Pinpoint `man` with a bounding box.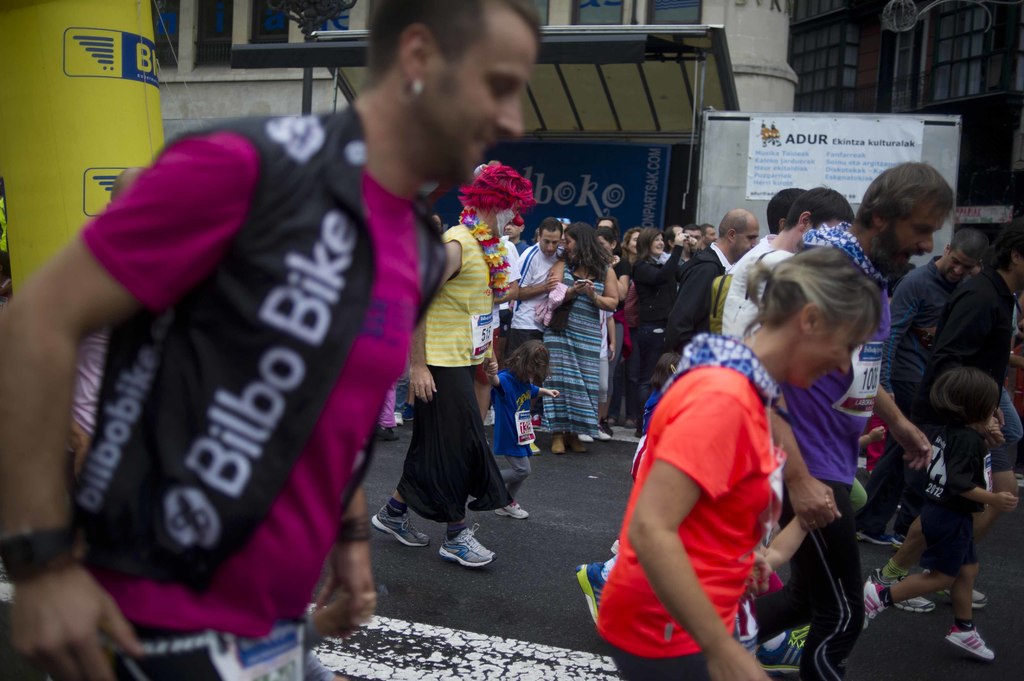
detection(14, 31, 532, 665).
